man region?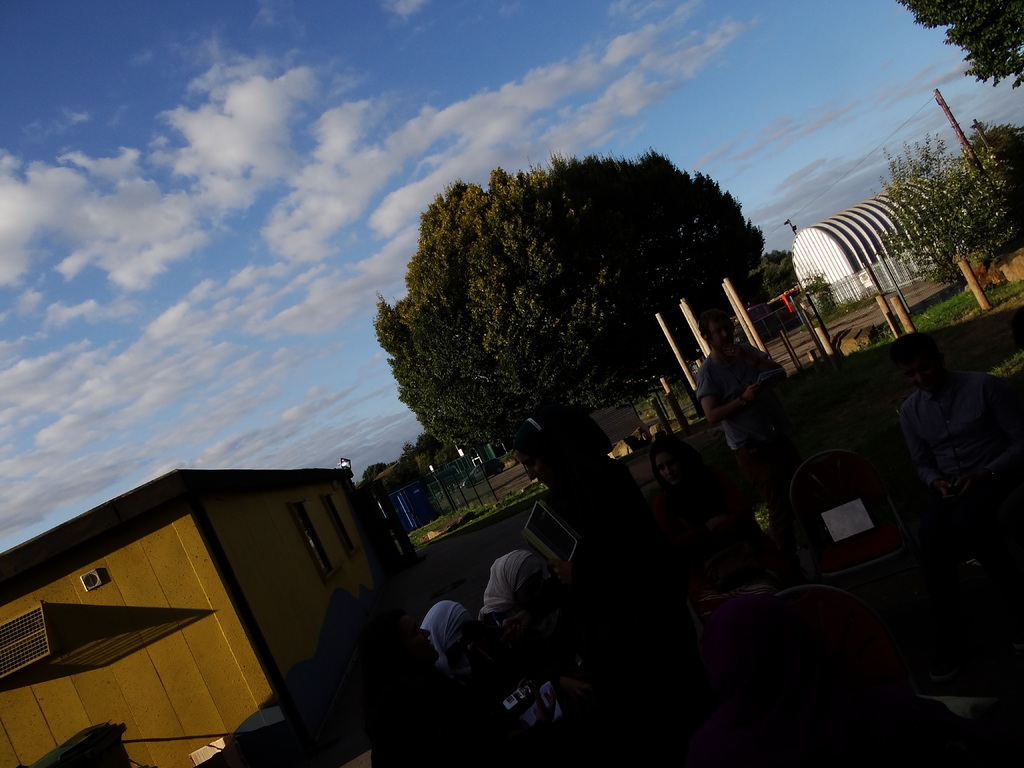
rect(306, 583, 547, 767)
